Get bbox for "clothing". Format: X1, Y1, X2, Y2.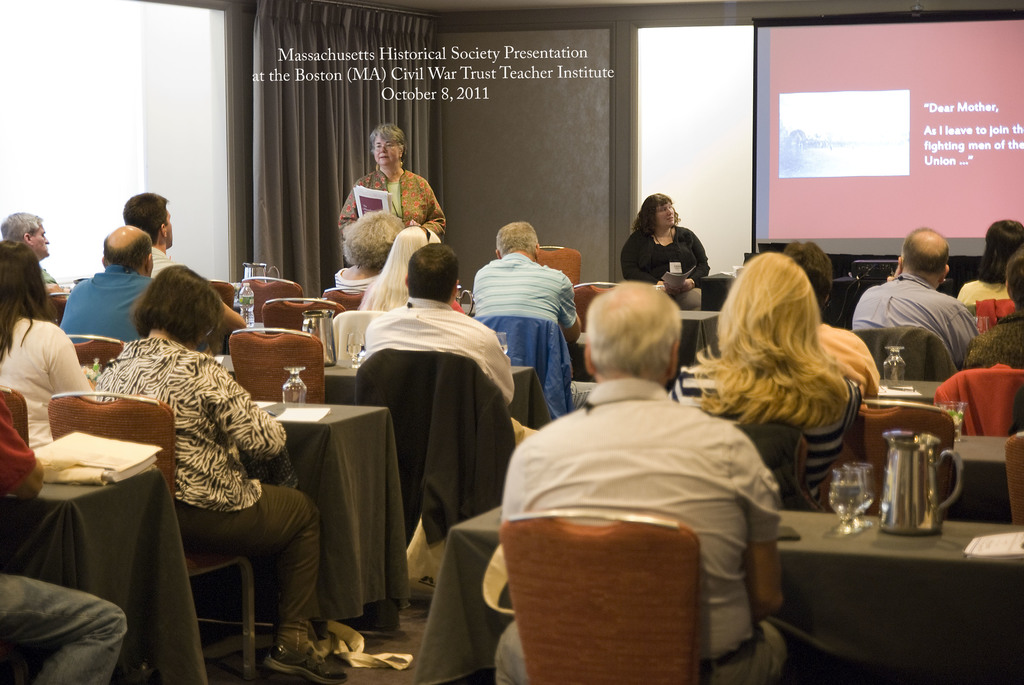
64, 264, 155, 338.
